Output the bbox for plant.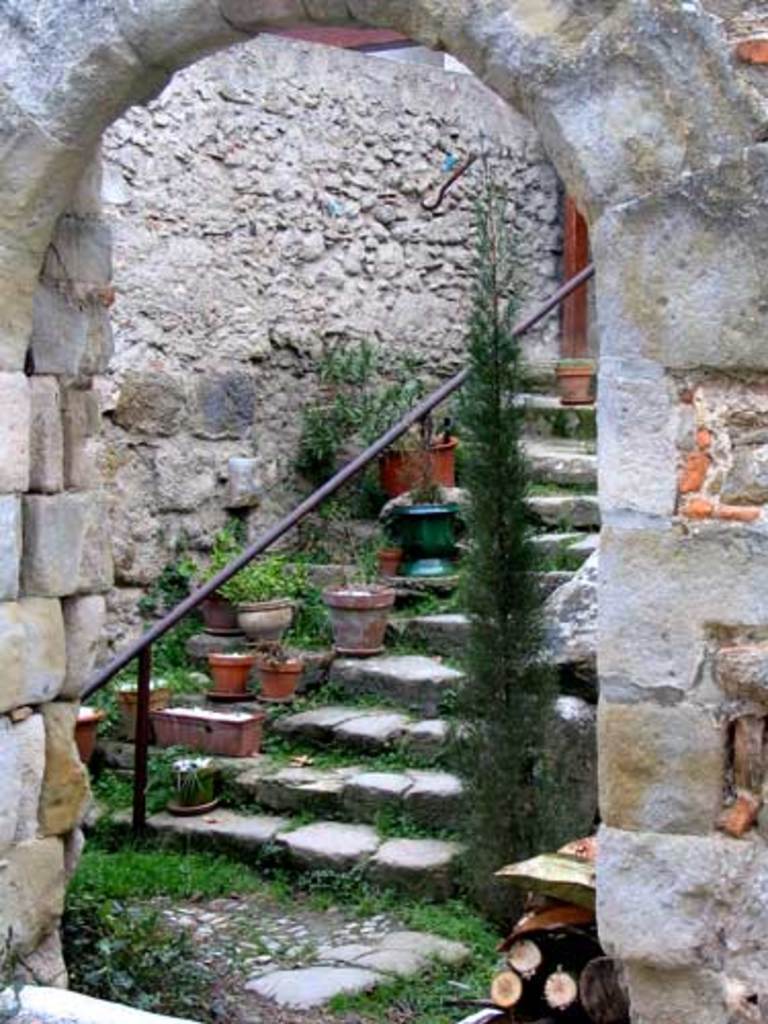
<region>74, 698, 188, 815</region>.
